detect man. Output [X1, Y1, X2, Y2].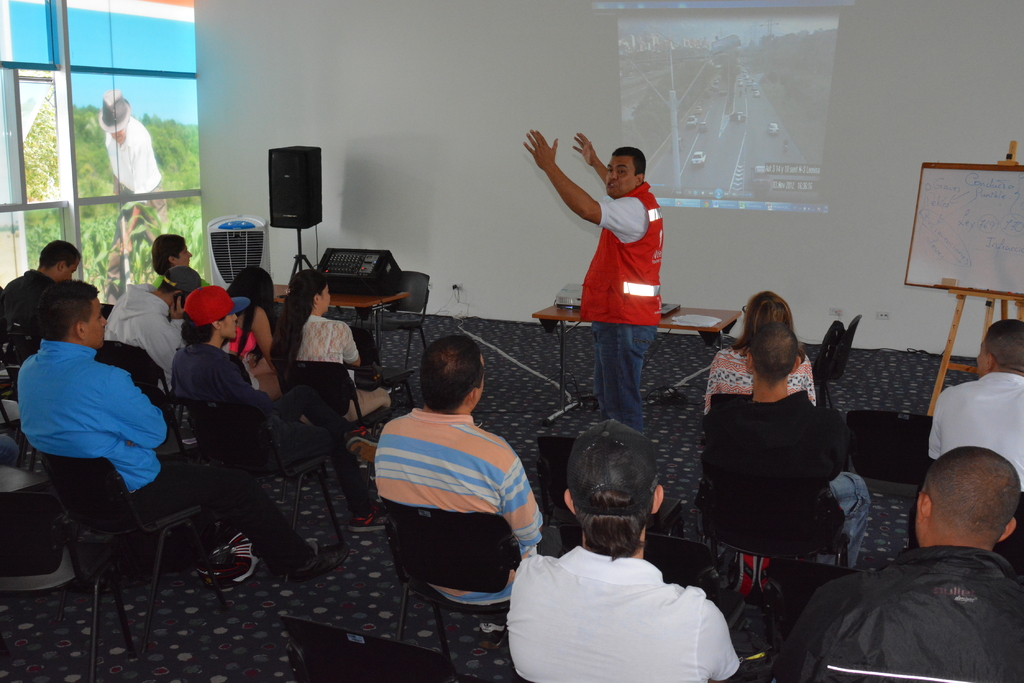
[504, 419, 740, 682].
